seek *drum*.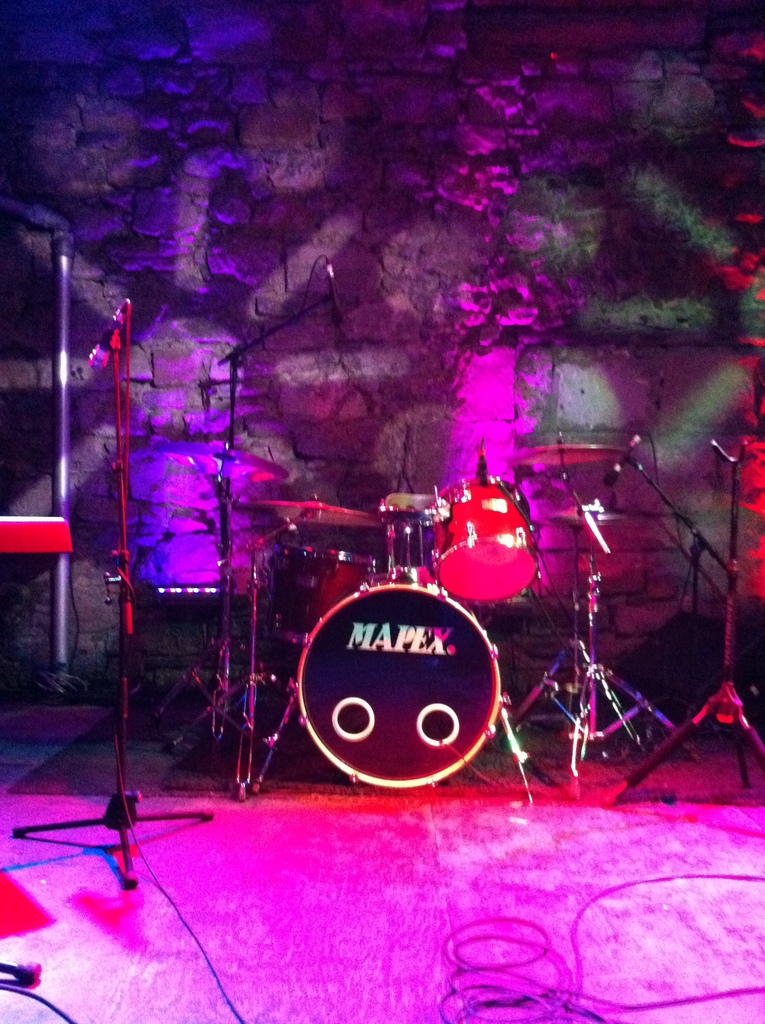
{"left": 386, "top": 493, "right": 435, "bottom": 580}.
